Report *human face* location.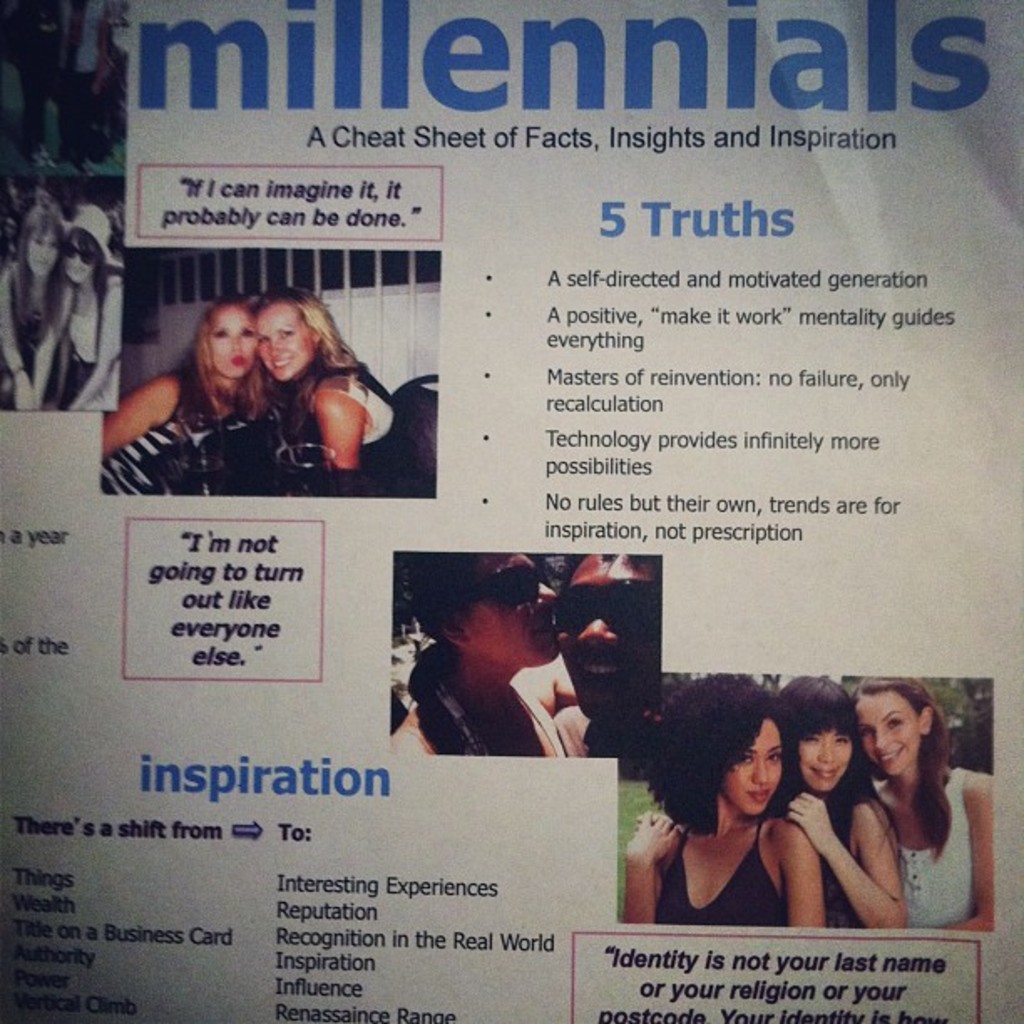
Report: (458, 547, 559, 659).
